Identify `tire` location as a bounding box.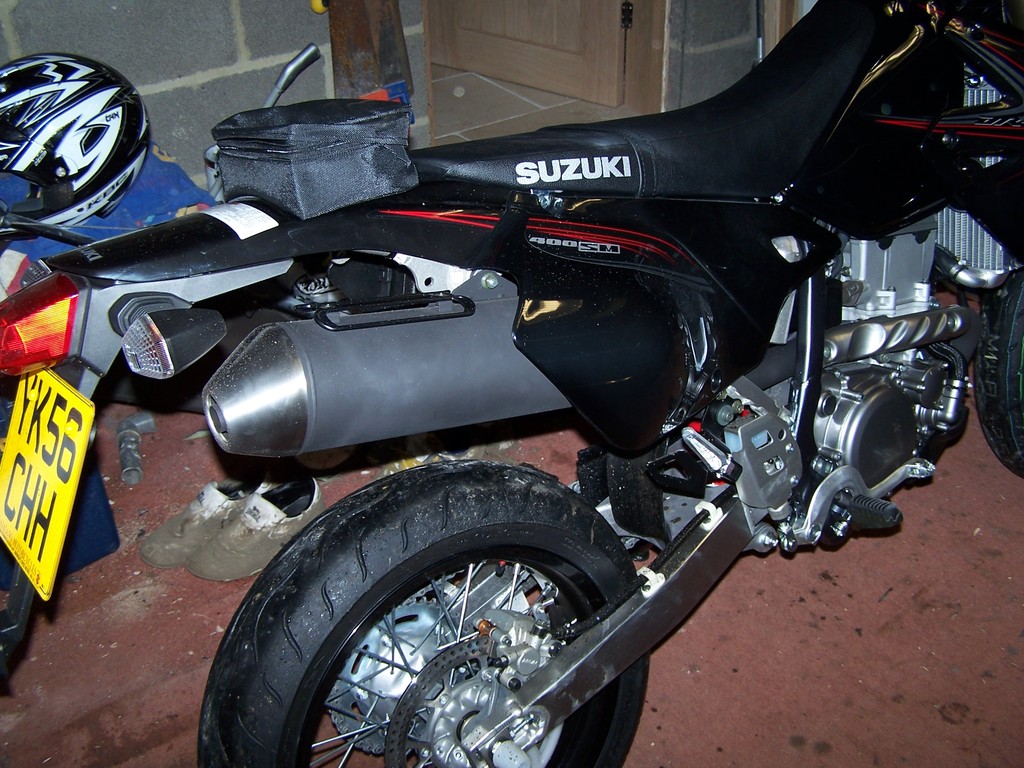
Rect(974, 266, 1023, 478).
